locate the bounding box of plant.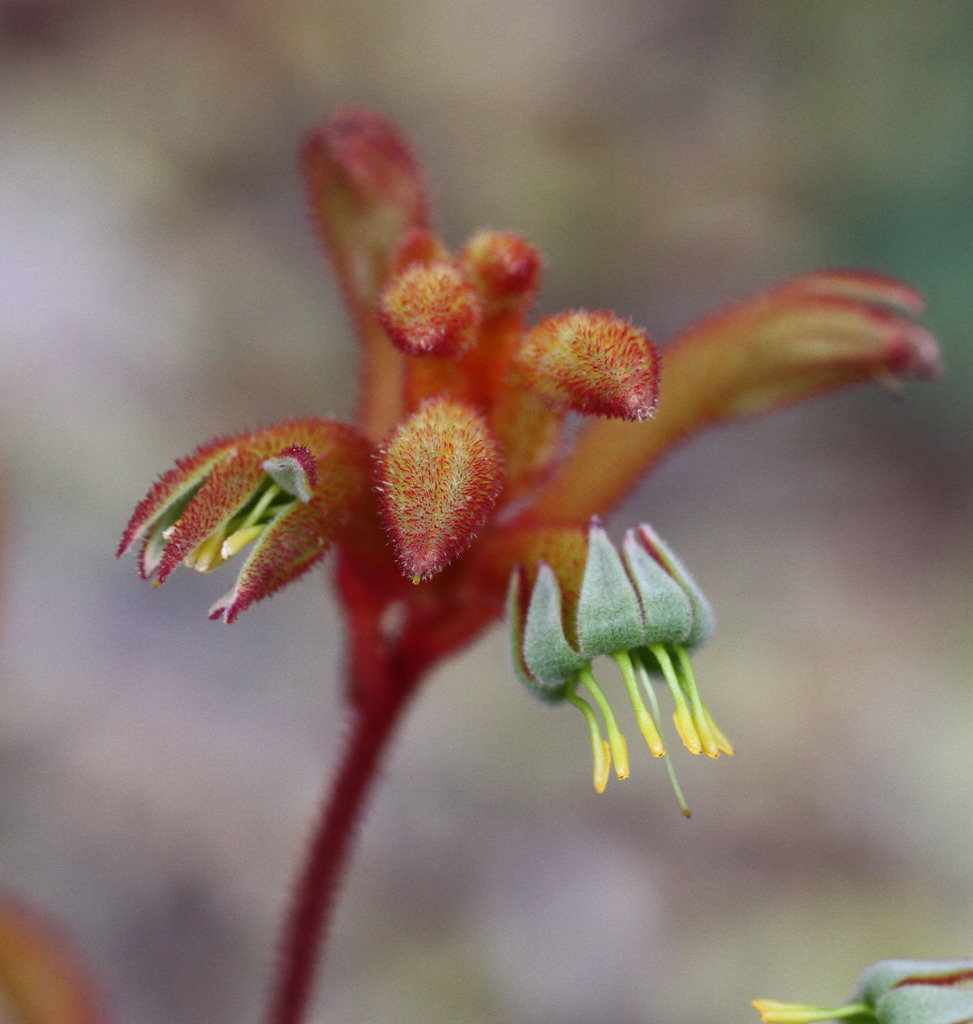
Bounding box: left=0, top=0, right=972, bottom=1023.
